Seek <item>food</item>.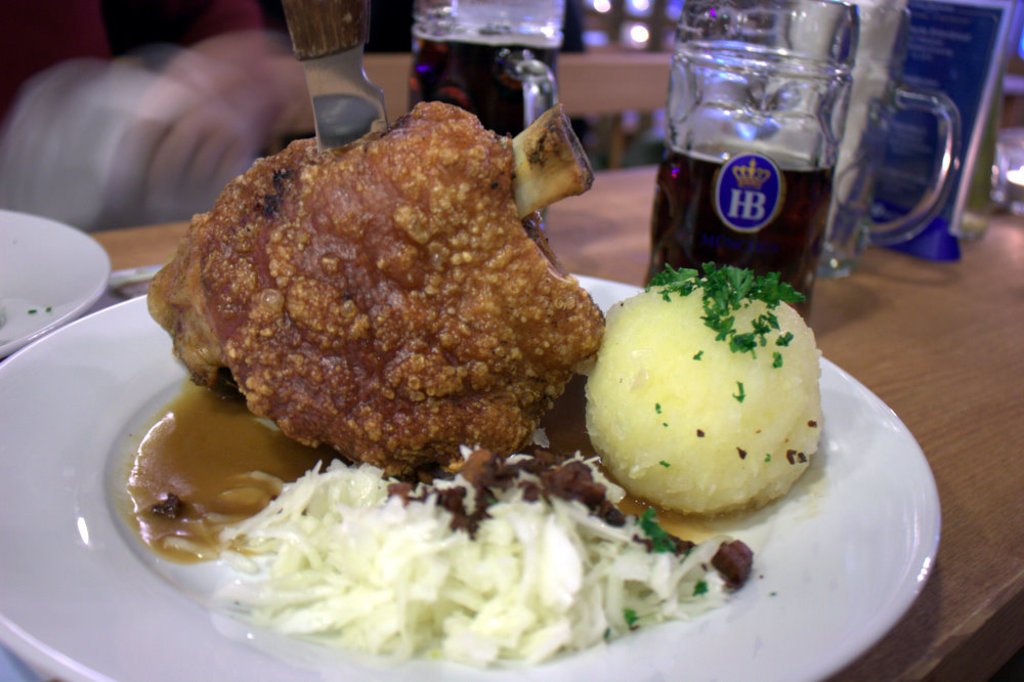
detection(586, 260, 825, 516).
